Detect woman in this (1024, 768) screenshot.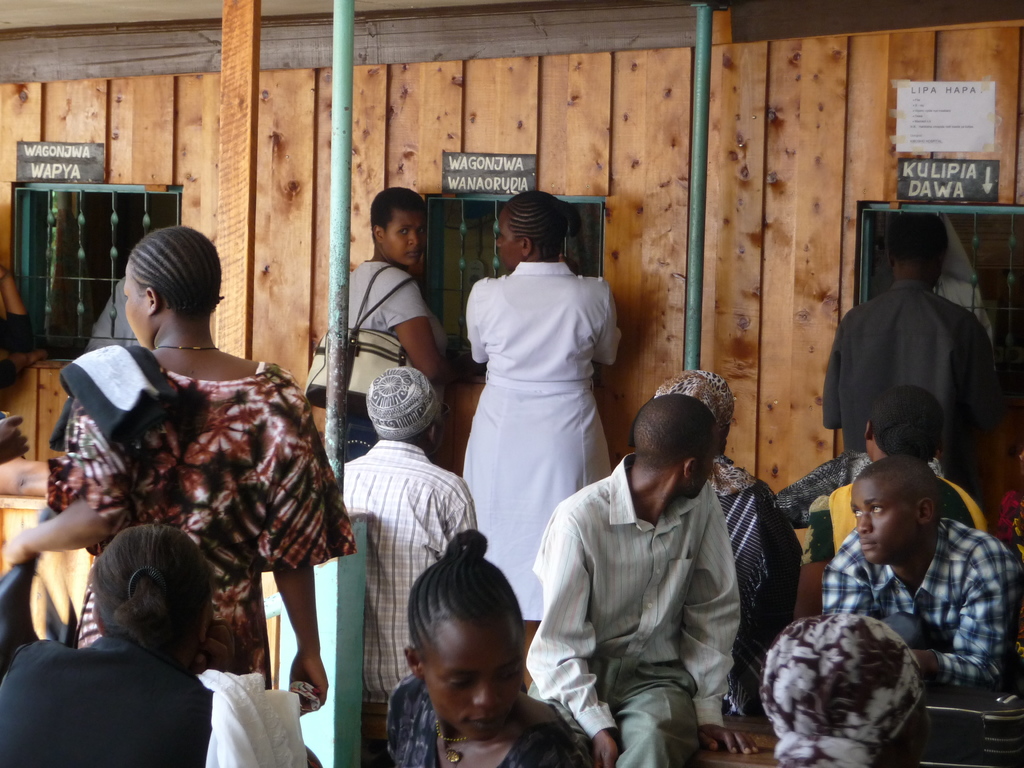
Detection: BBox(0, 227, 351, 716).
